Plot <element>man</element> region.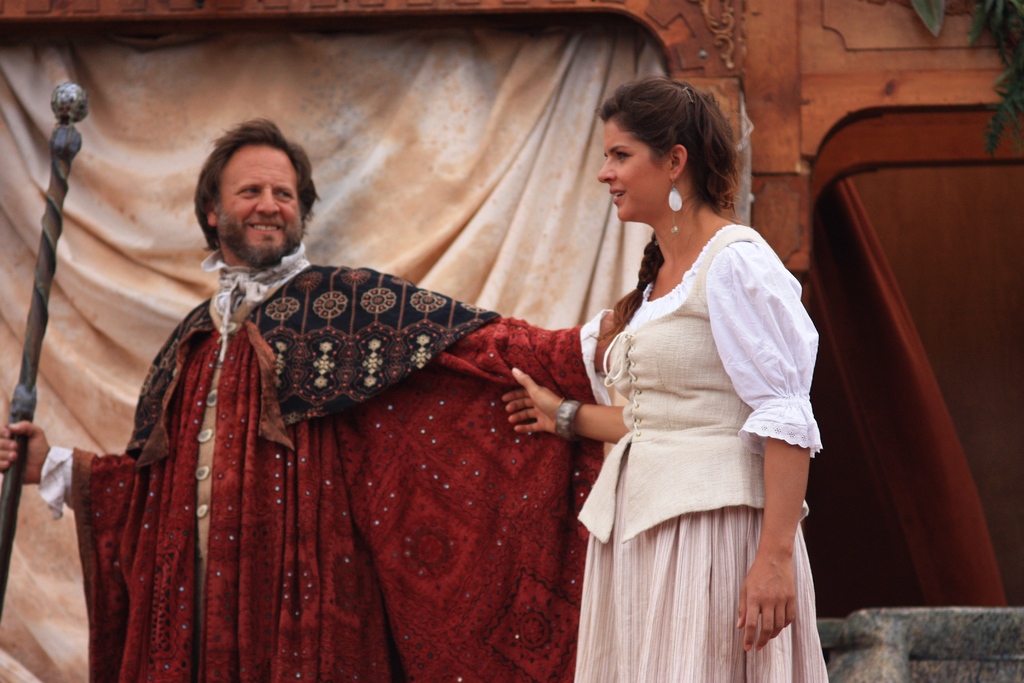
Plotted at 75/111/609/643.
